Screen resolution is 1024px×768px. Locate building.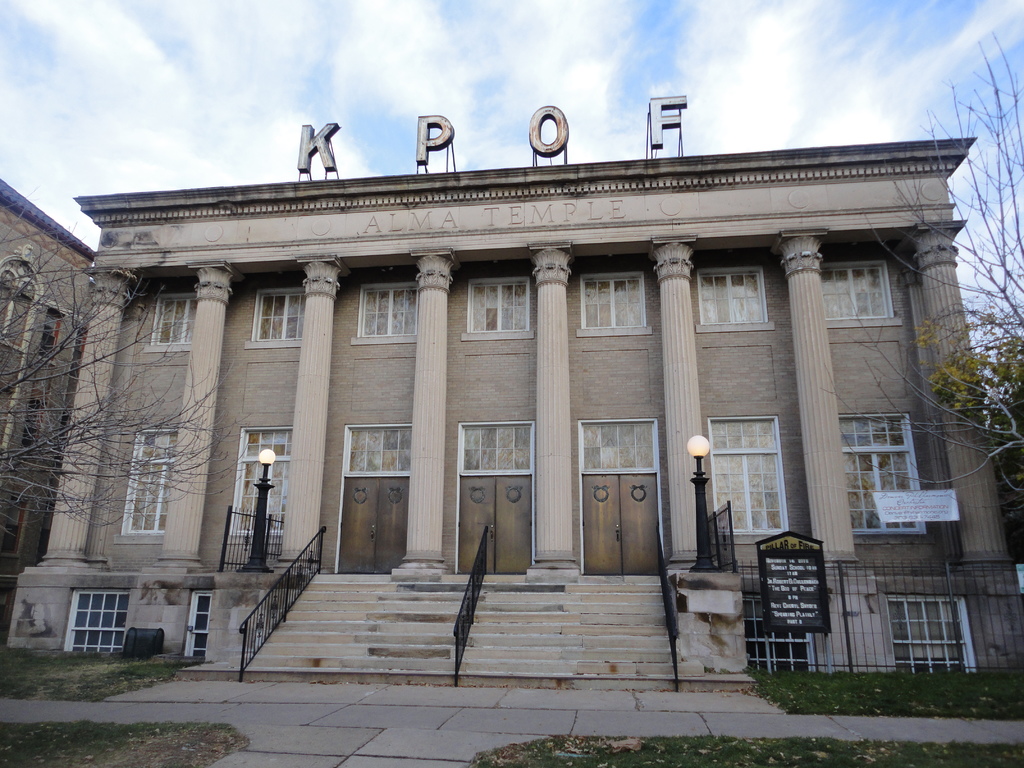
l=0, t=179, r=100, b=630.
